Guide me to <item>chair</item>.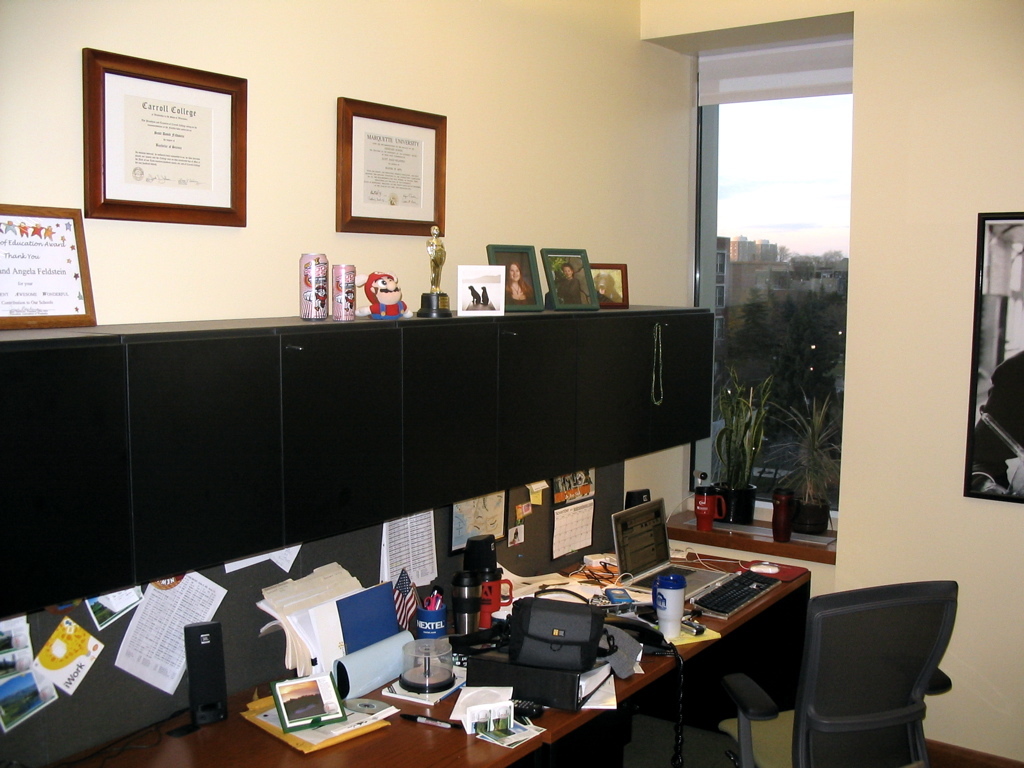
Guidance: x1=741 y1=556 x2=957 y2=766.
